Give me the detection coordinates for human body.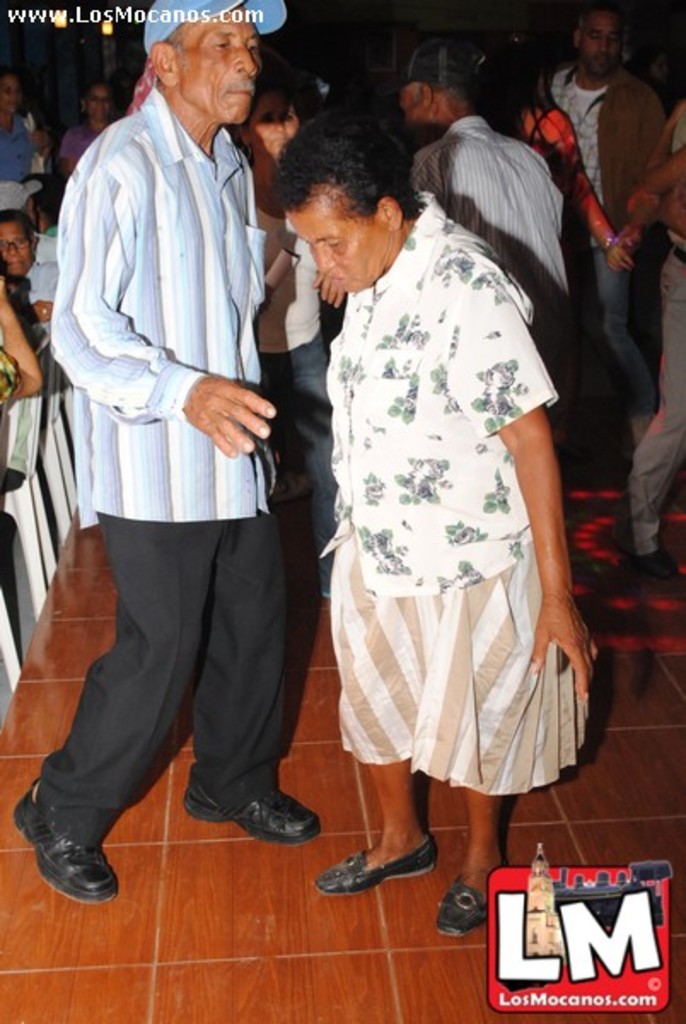
l=483, t=41, r=631, b=433.
